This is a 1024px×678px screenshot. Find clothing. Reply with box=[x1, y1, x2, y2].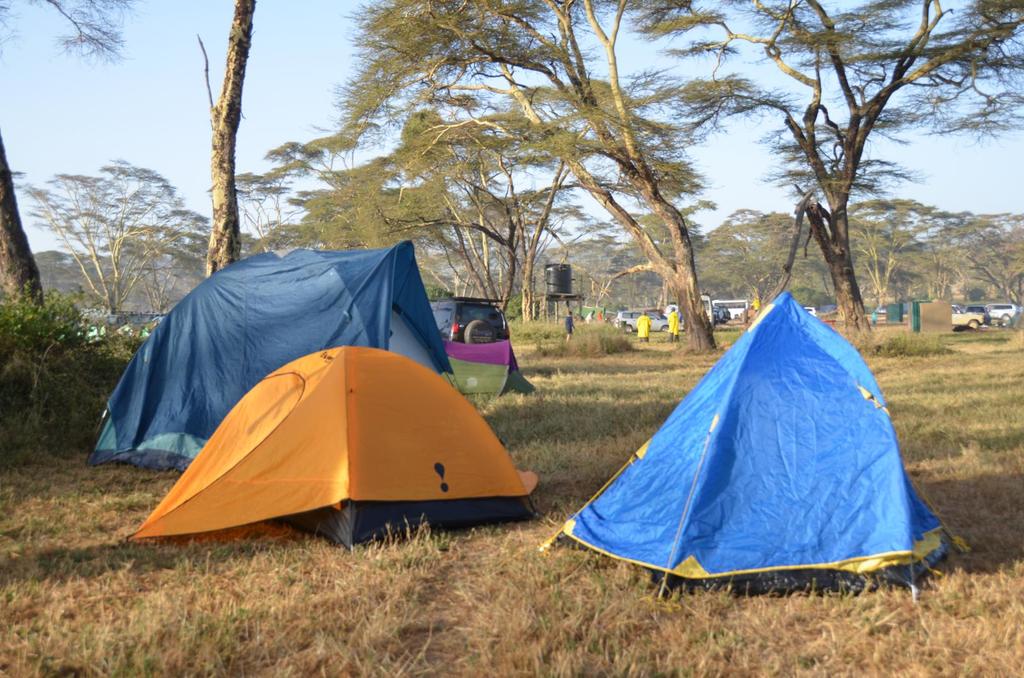
box=[635, 314, 651, 342].
